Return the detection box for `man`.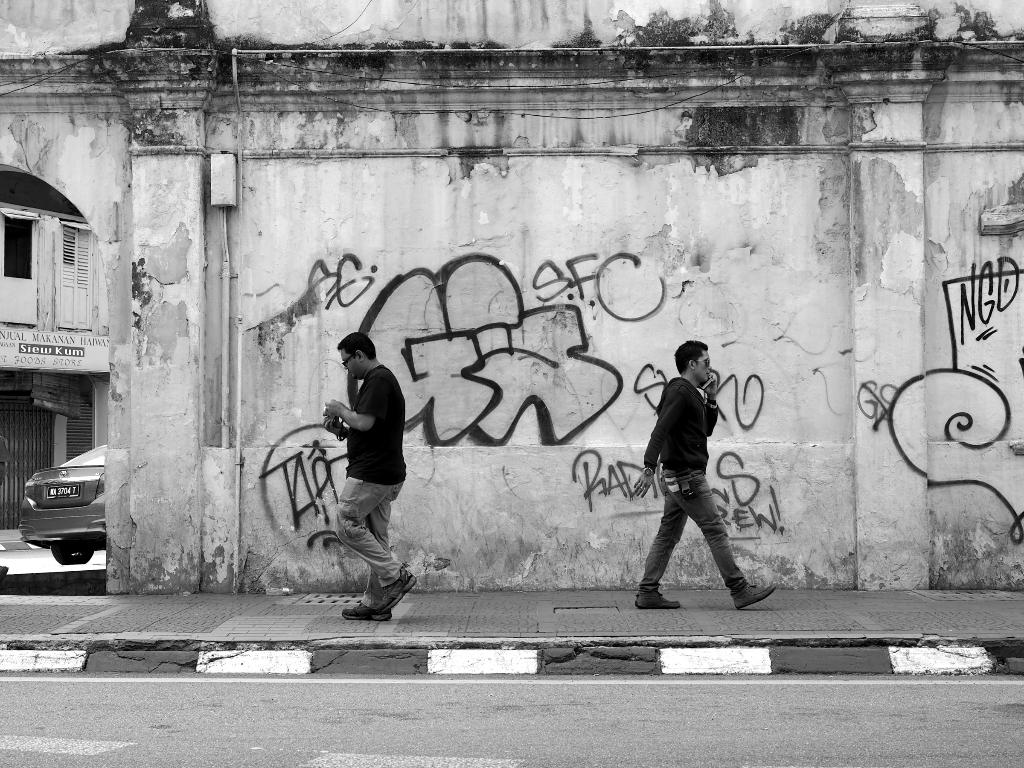
left=625, top=341, right=764, bottom=635.
